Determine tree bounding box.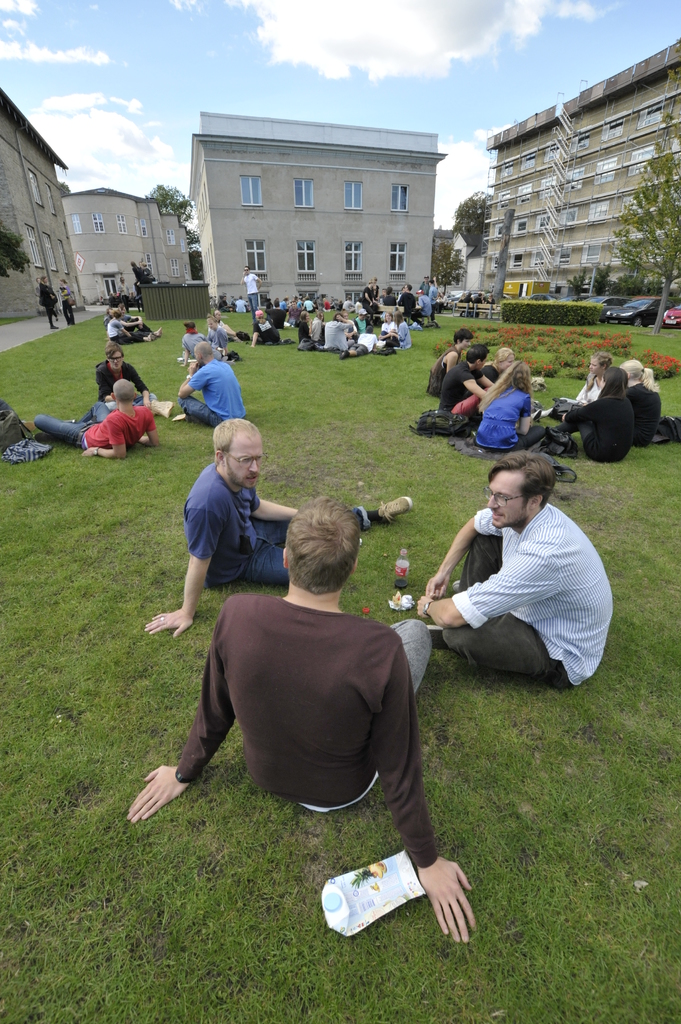
Determined: <region>454, 184, 497, 261</region>.
